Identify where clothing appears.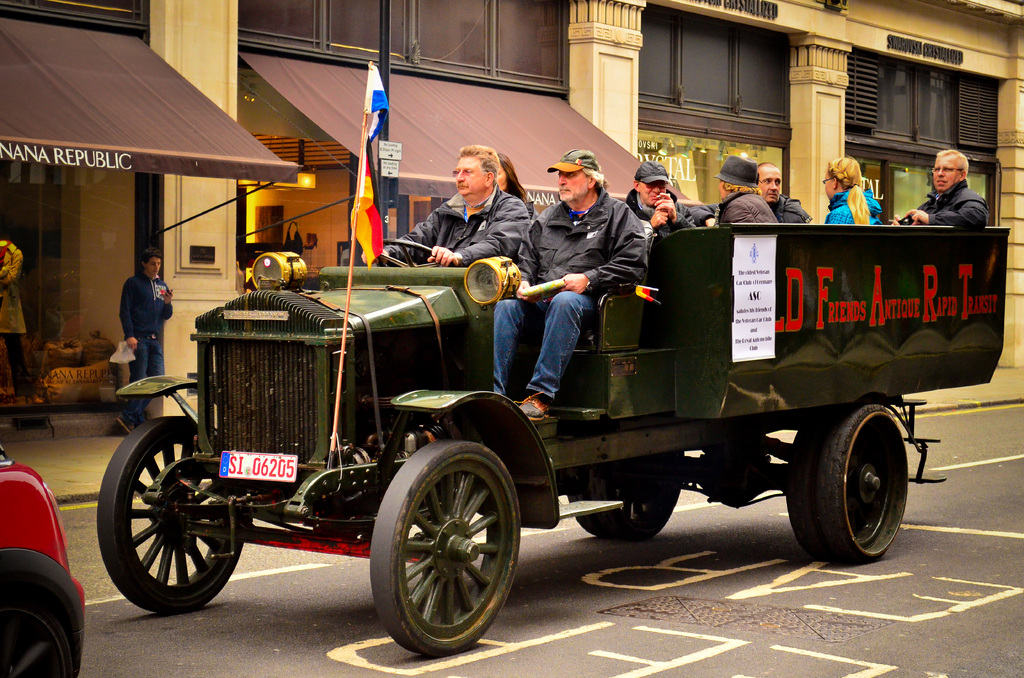
Appears at bbox=(387, 195, 534, 314).
